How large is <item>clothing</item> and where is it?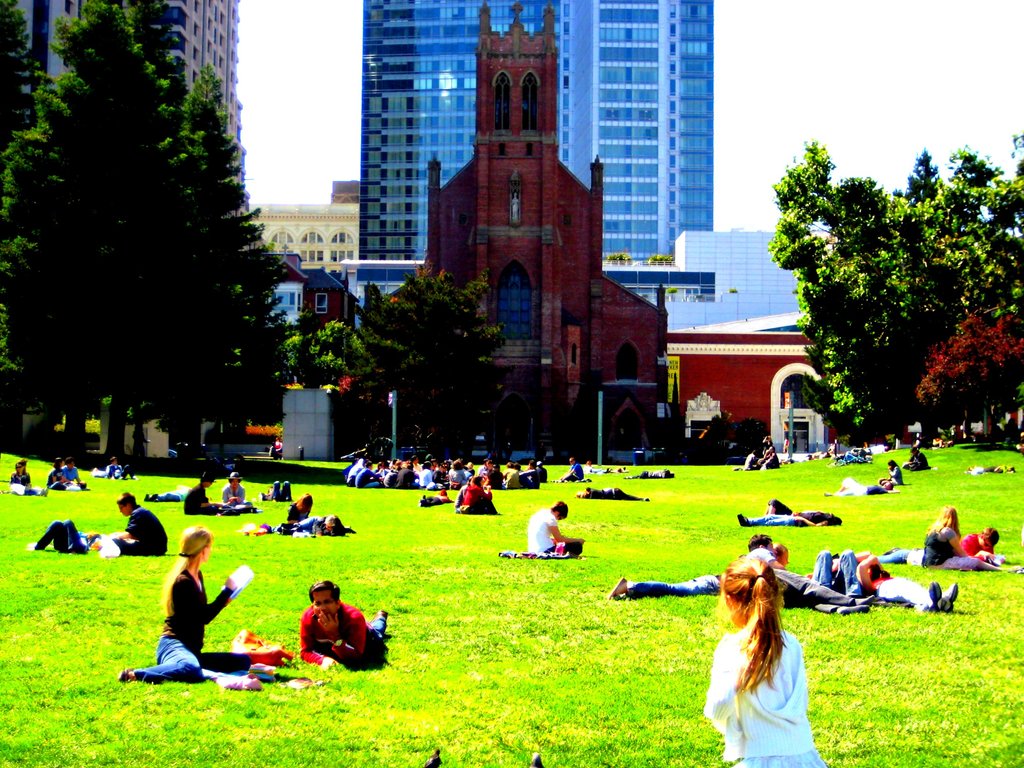
Bounding box: 134,563,260,680.
